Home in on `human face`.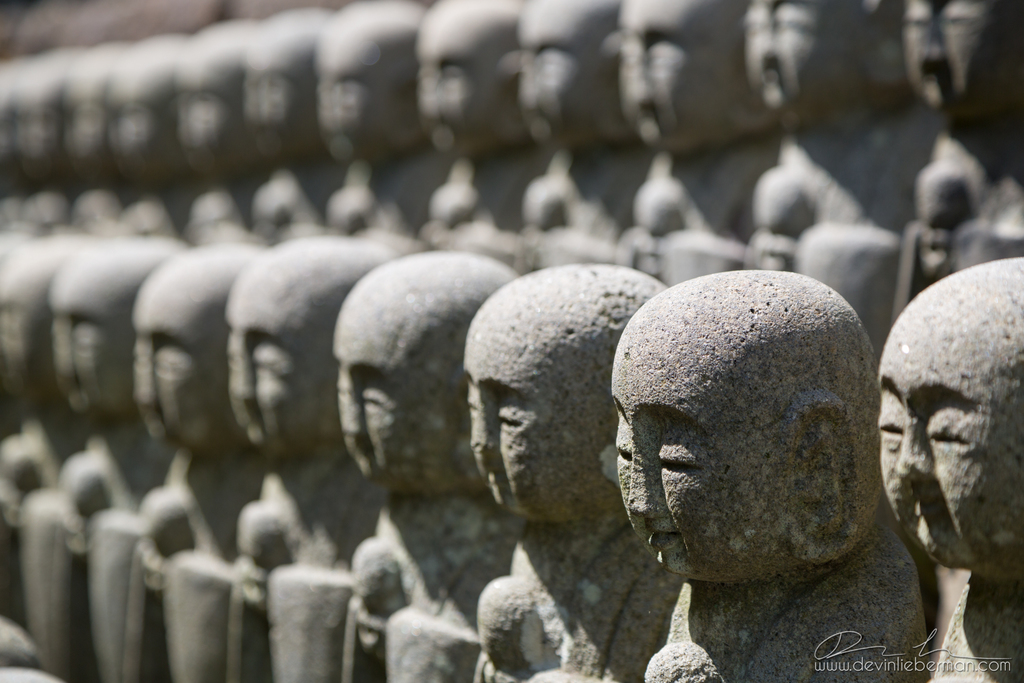
Homed in at BBox(876, 336, 1023, 571).
